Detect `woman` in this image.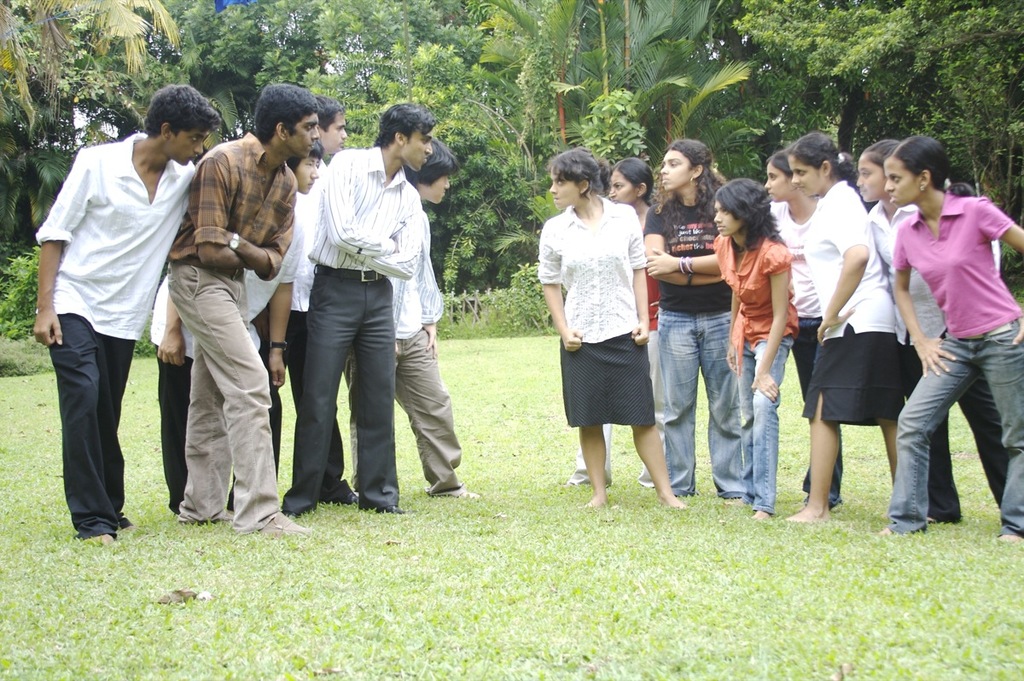
Detection: pyautogui.locateOnScreen(643, 141, 740, 509).
